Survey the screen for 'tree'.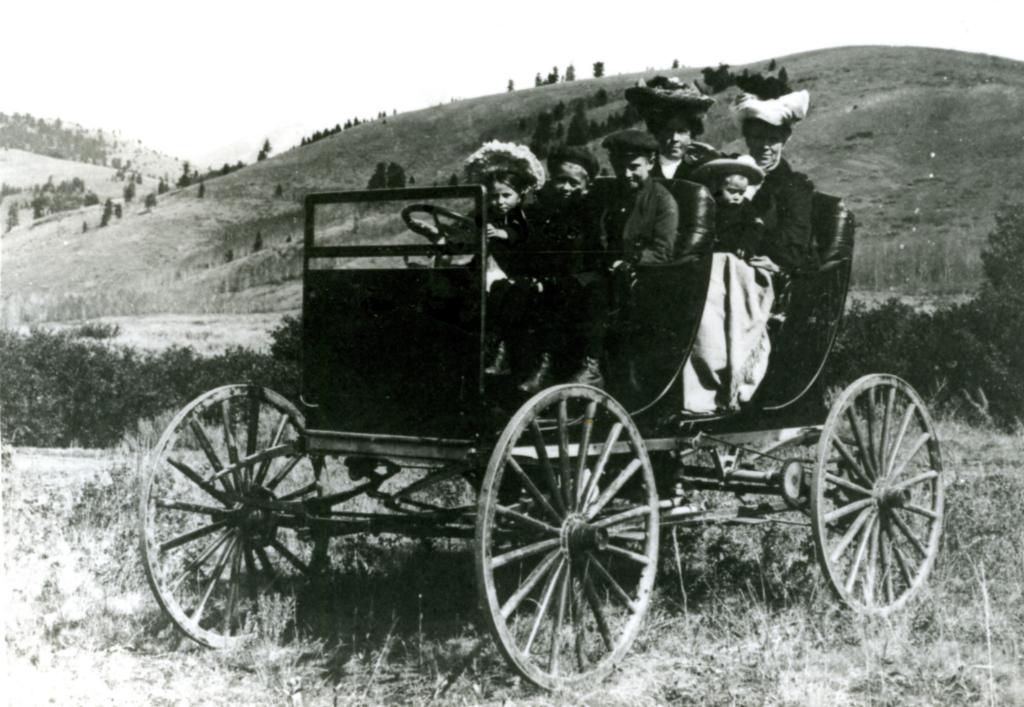
Survey found: rect(508, 79, 514, 91).
